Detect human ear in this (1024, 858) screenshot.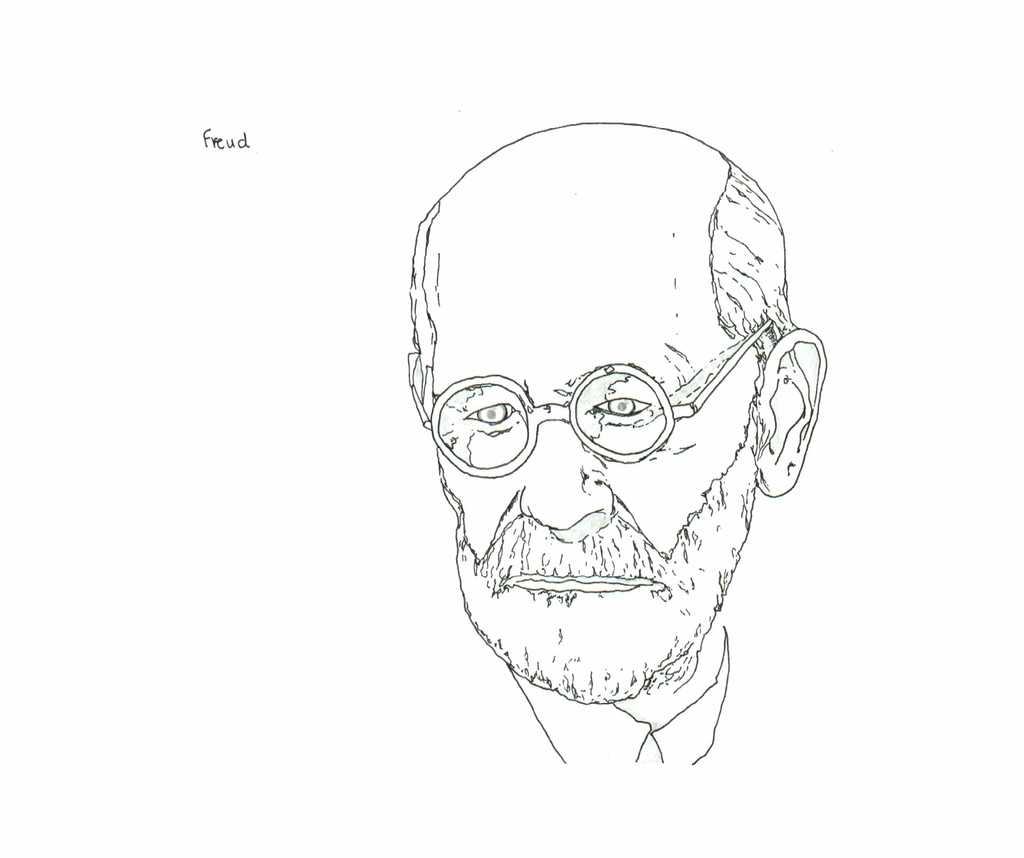
Detection: left=760, top=327, right=823, bottom=502.
